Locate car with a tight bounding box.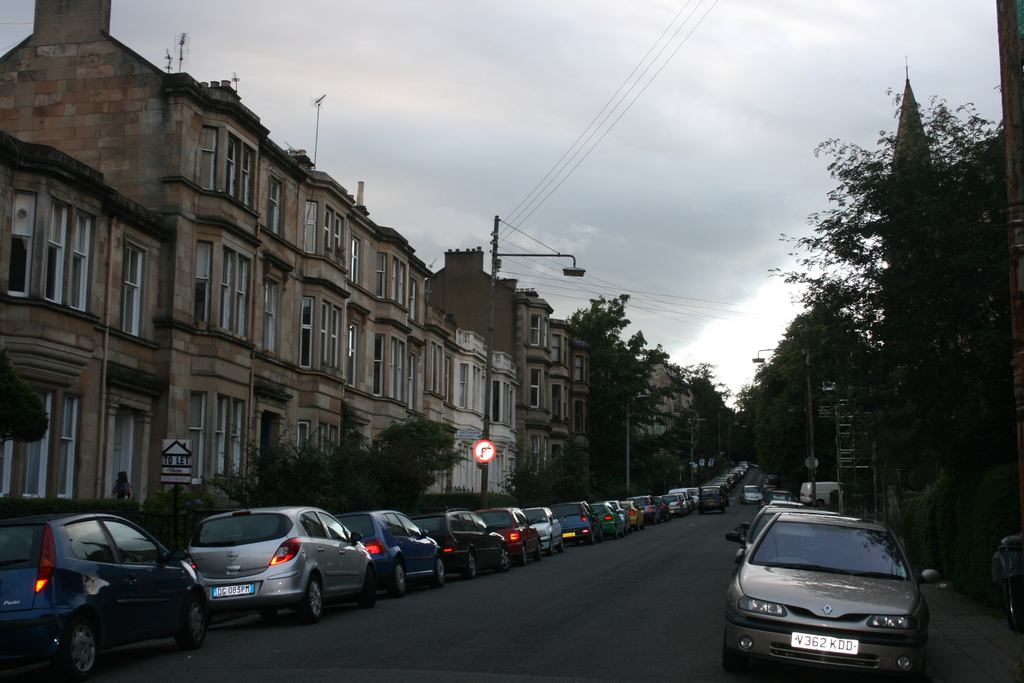
bbox=[179, 499, 378, 624].
